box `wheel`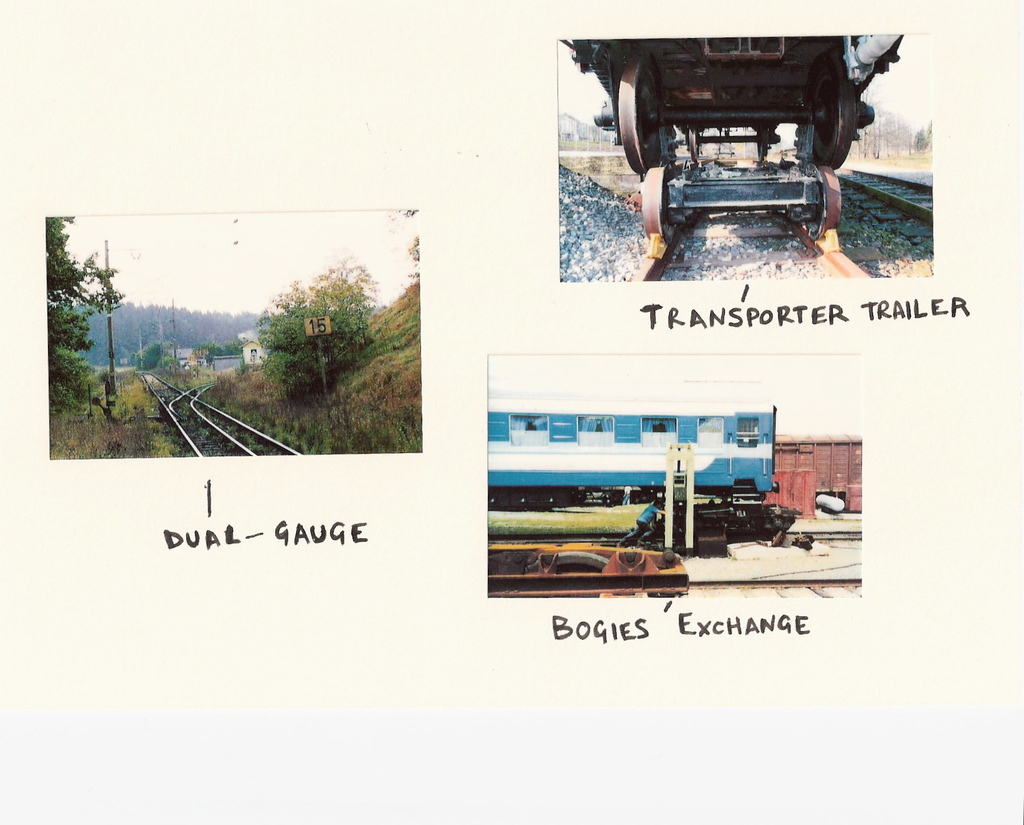
806,51,856,169
